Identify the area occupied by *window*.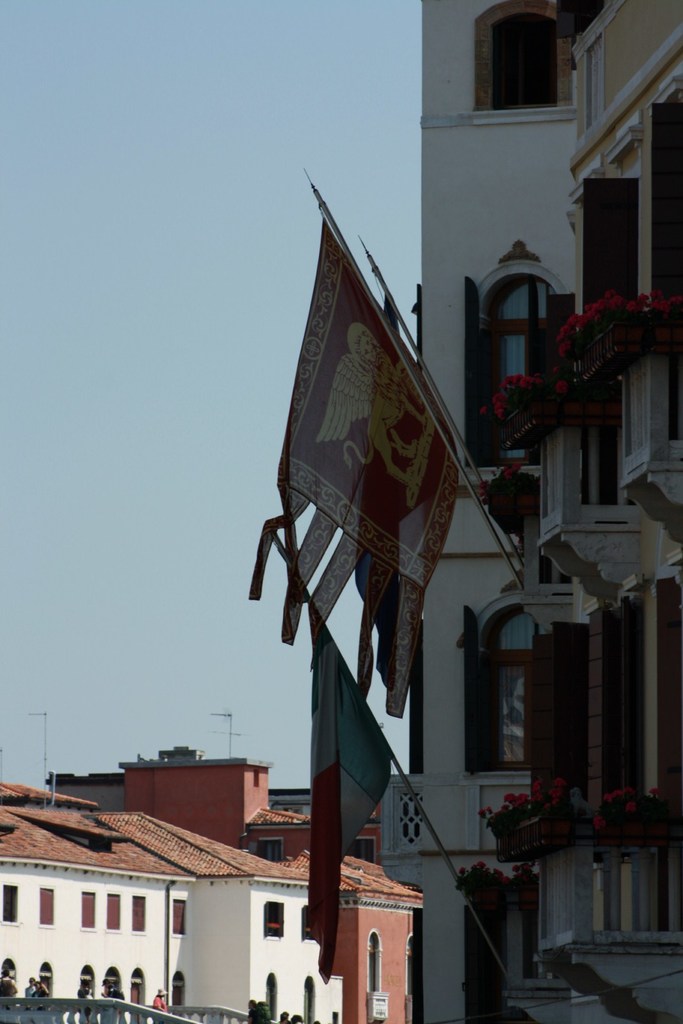
Area: <box>133,895,147,936</box>.
